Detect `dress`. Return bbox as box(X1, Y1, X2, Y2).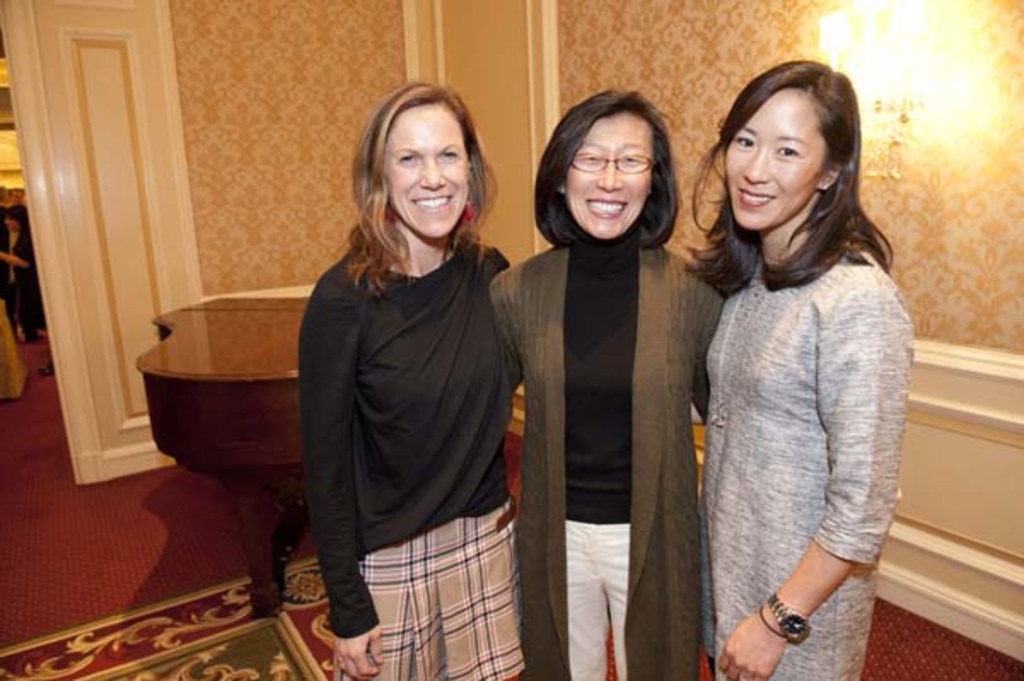
box(700, 253, 913, 679).
